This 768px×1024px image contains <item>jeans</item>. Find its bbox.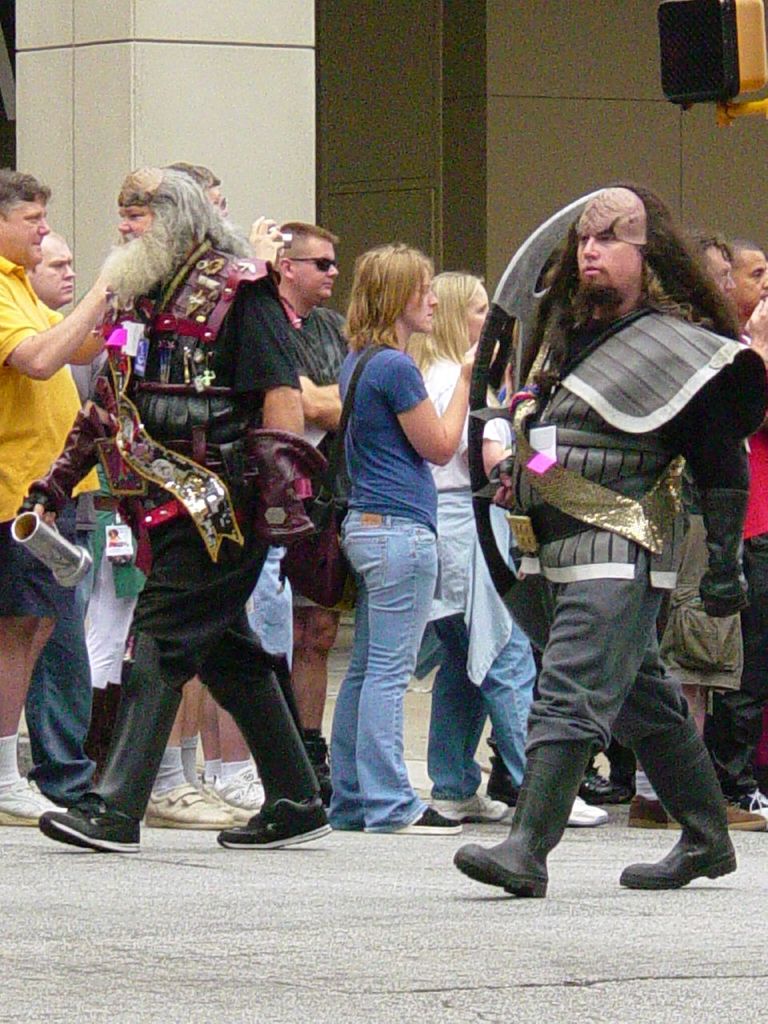
(330,526,452,846).
